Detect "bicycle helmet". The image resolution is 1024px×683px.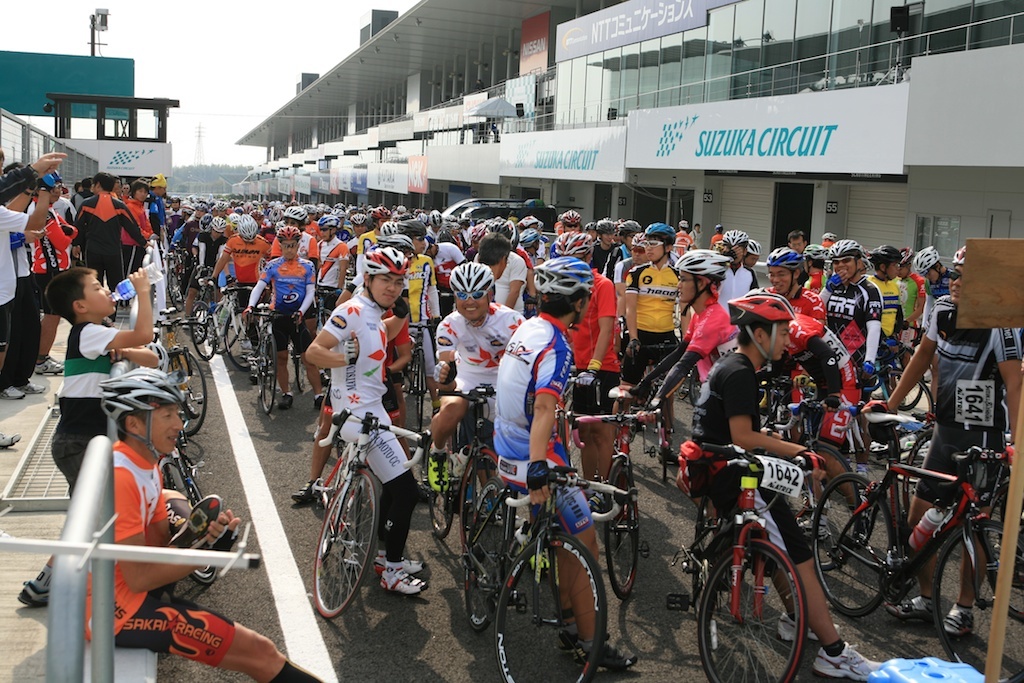
[314,213,335,228].
